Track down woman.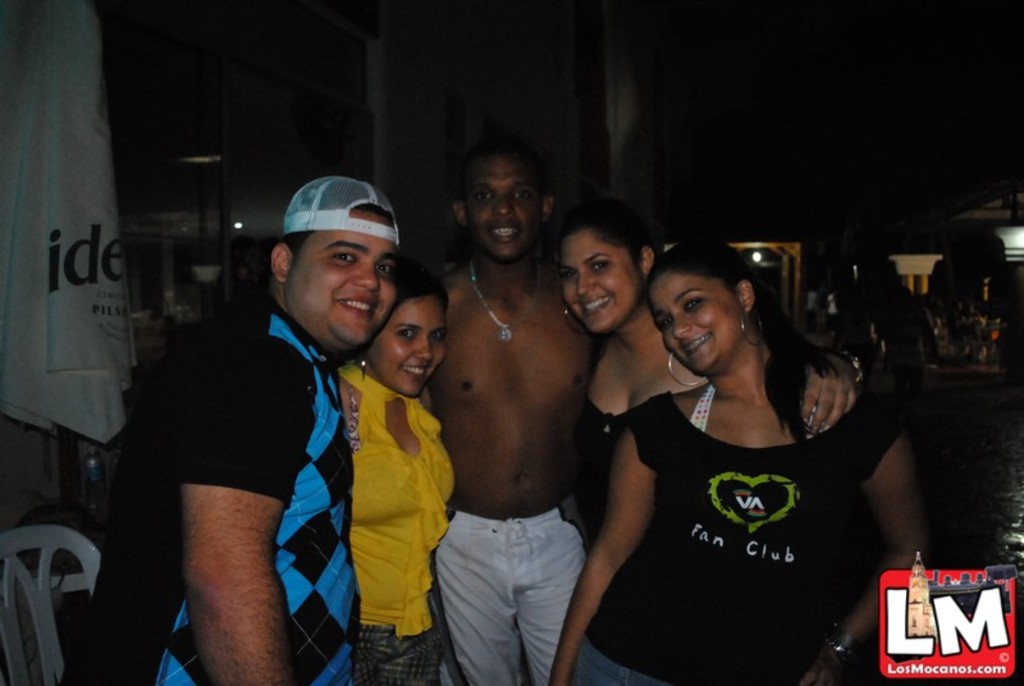
Tracked to rect(334, 266, 461, 685).
